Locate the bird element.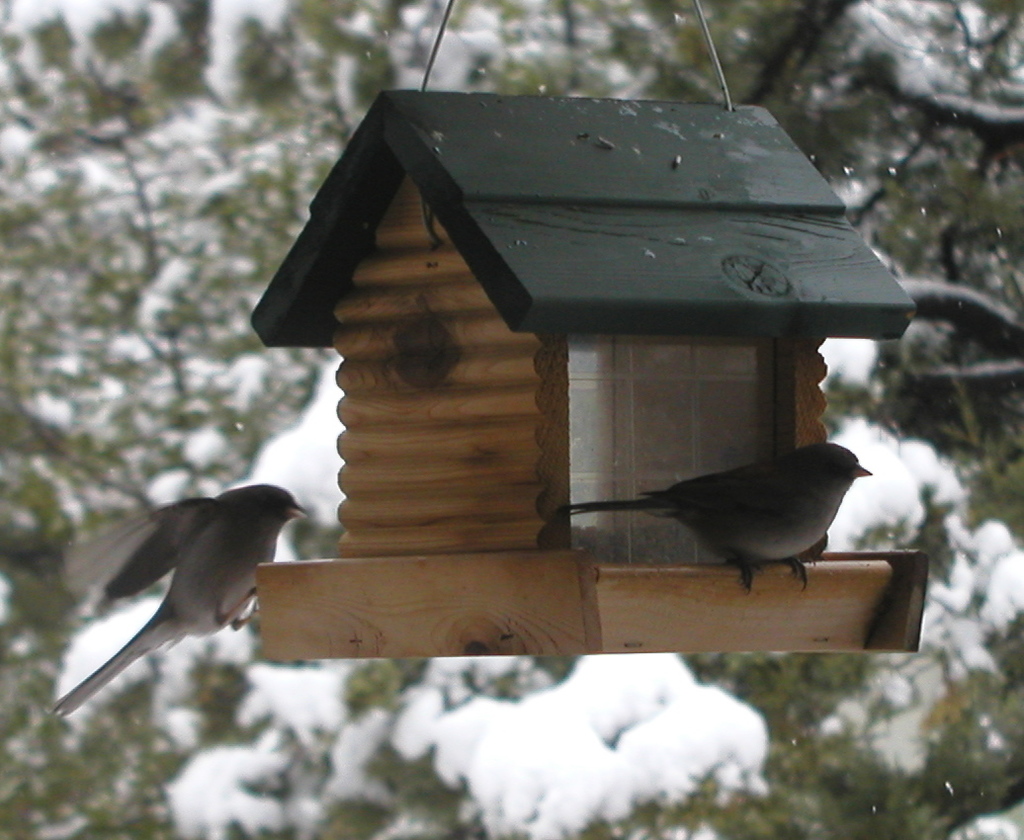
Element bbox: rect(51, 472, 308, 722).
